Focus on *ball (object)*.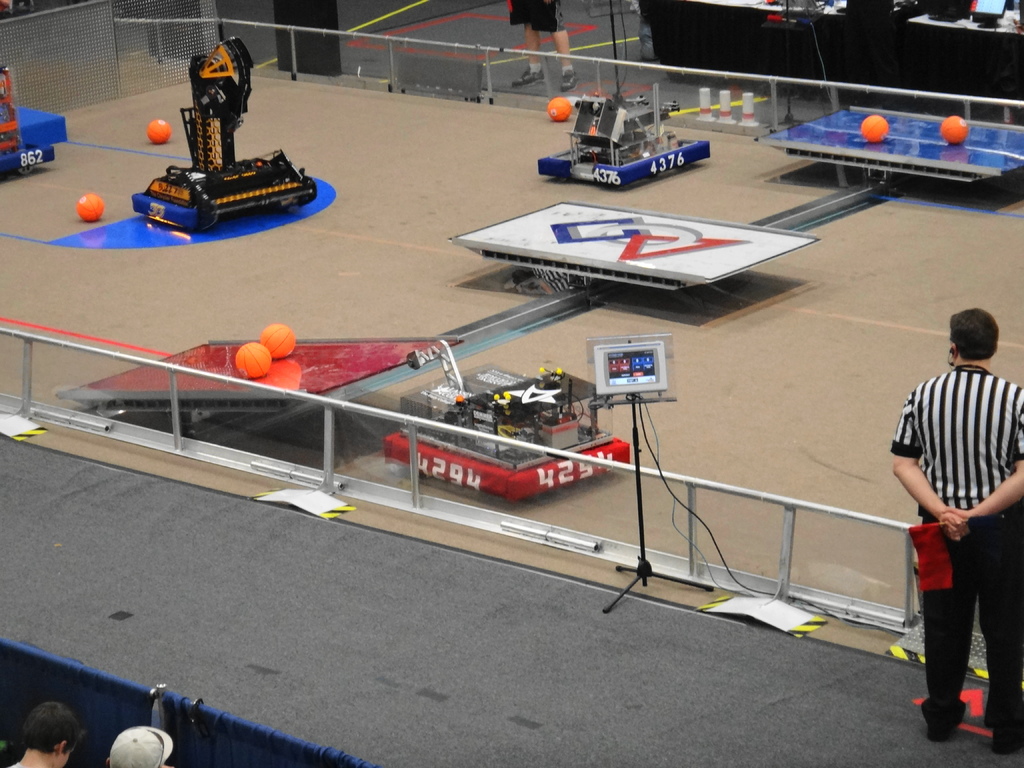
Focused at {"left": 260, "top": 321, "right": 296, "bottom": 355}.
